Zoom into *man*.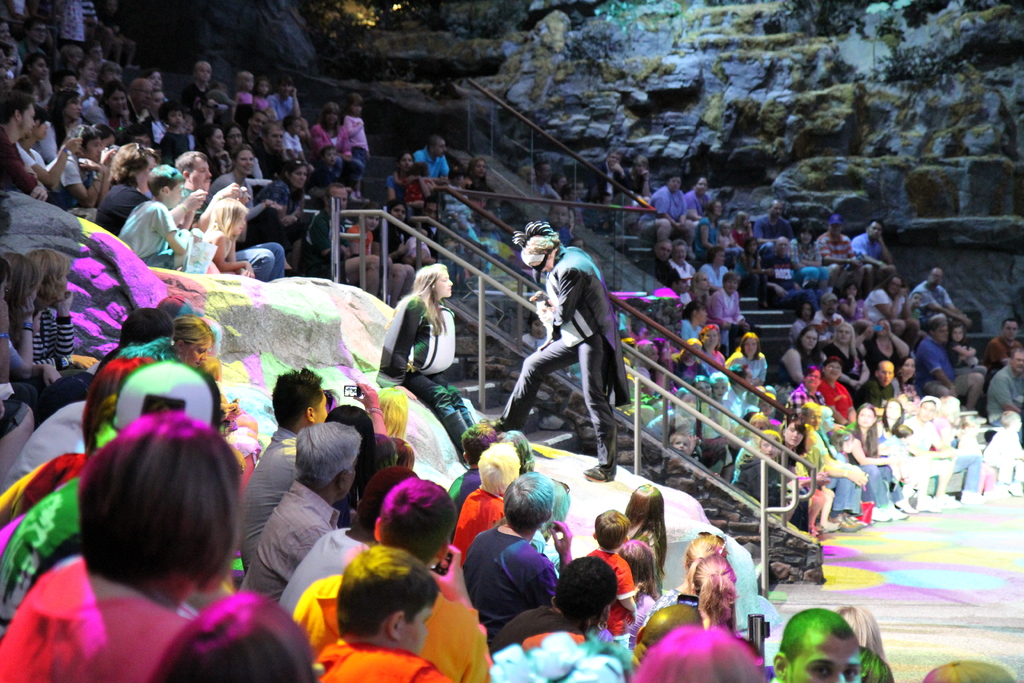
Zoom target: [x1=916, y1=315, x2=979, y2=411].
